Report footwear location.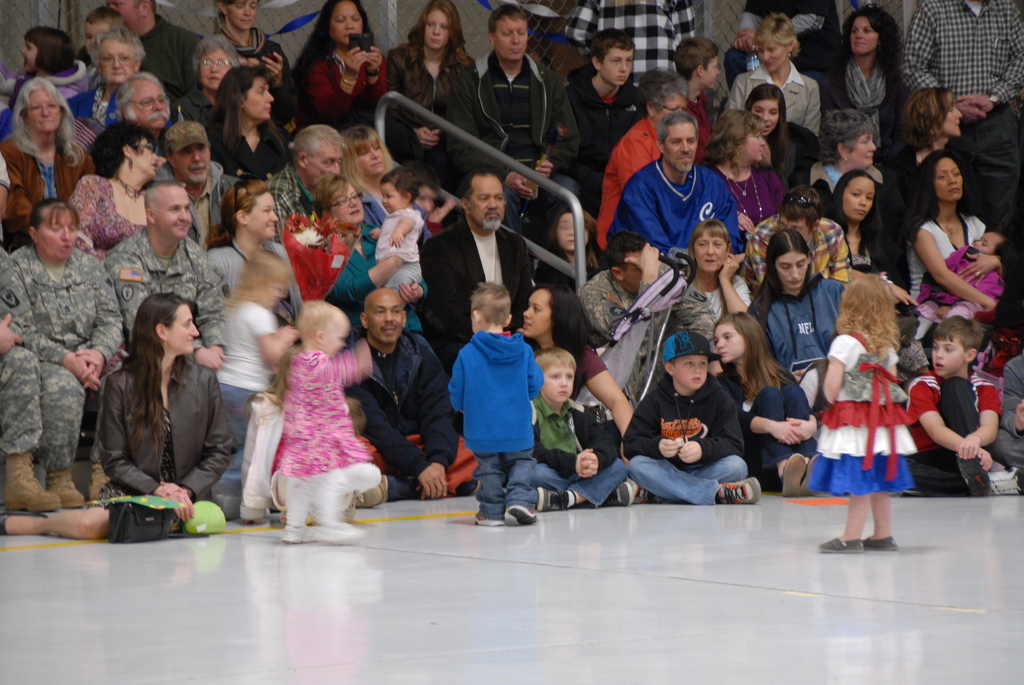
Report: [left=528, top=485, right=563, bottom=508].
